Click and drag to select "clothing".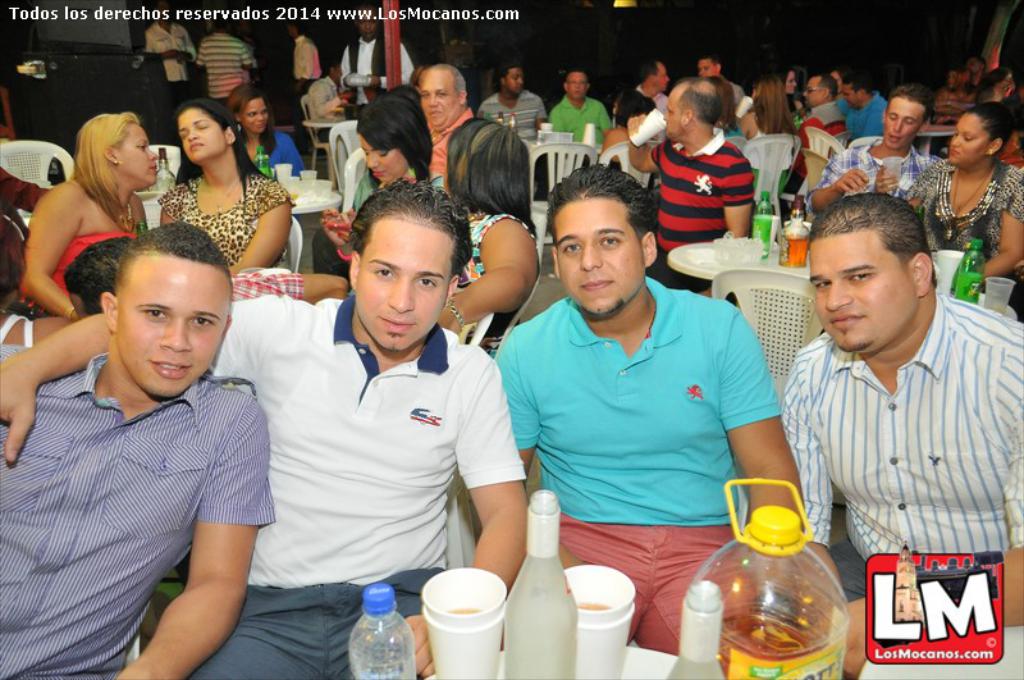
Selection: (192, 297, 527, 679).
